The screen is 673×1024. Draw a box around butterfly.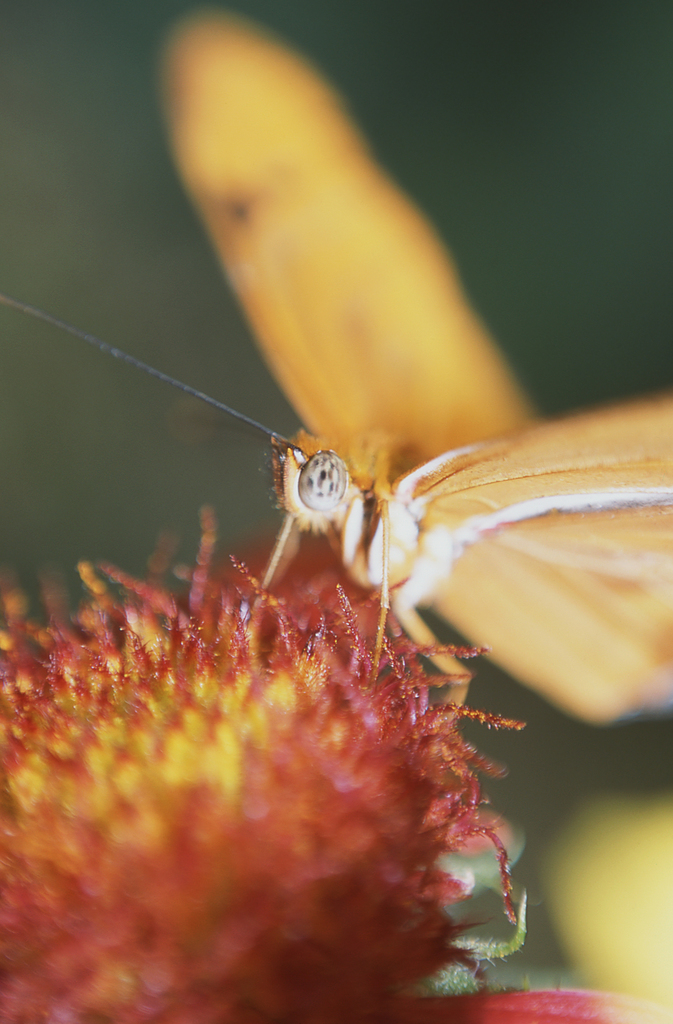
0,6,672,728.
